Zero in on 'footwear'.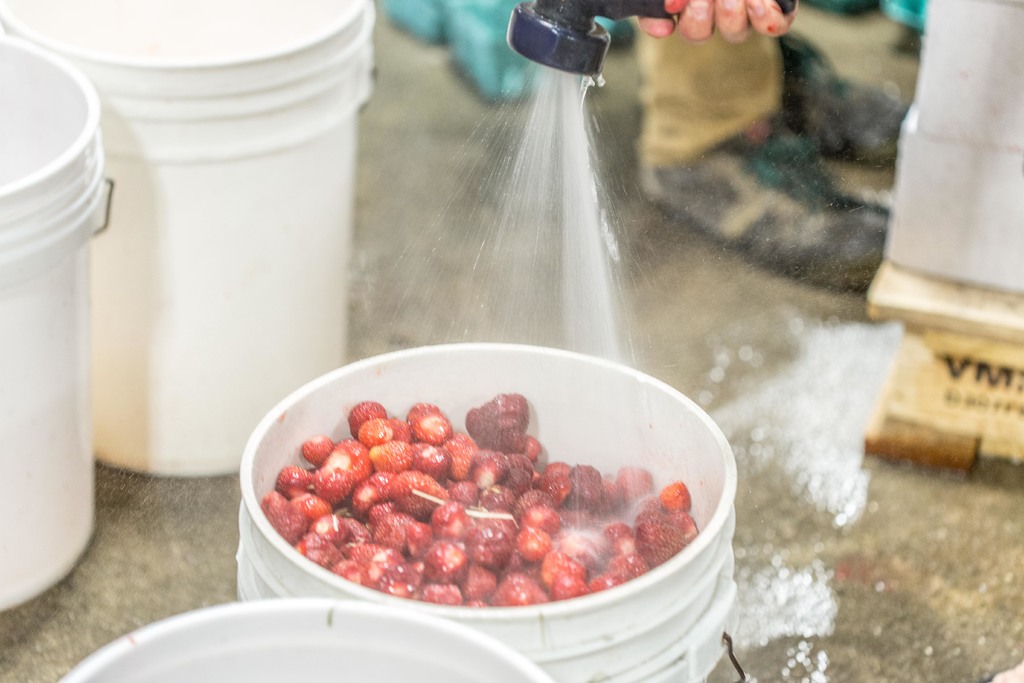
Zeroed in: box=[637, 117, 893, 288].
